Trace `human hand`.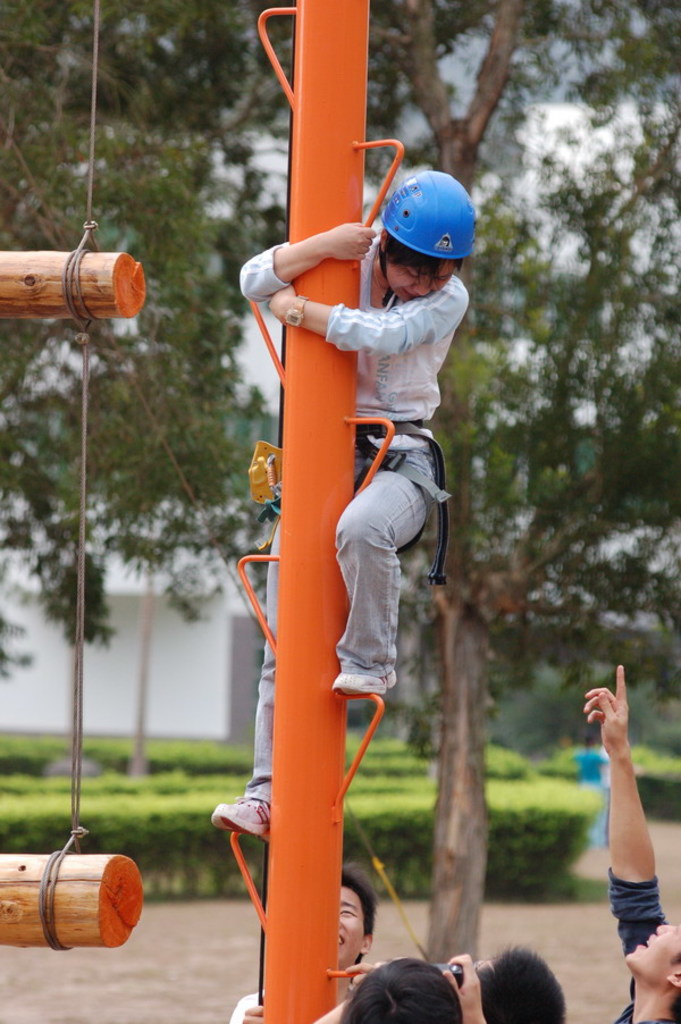
Traced to [275, 207, 387, 270].
